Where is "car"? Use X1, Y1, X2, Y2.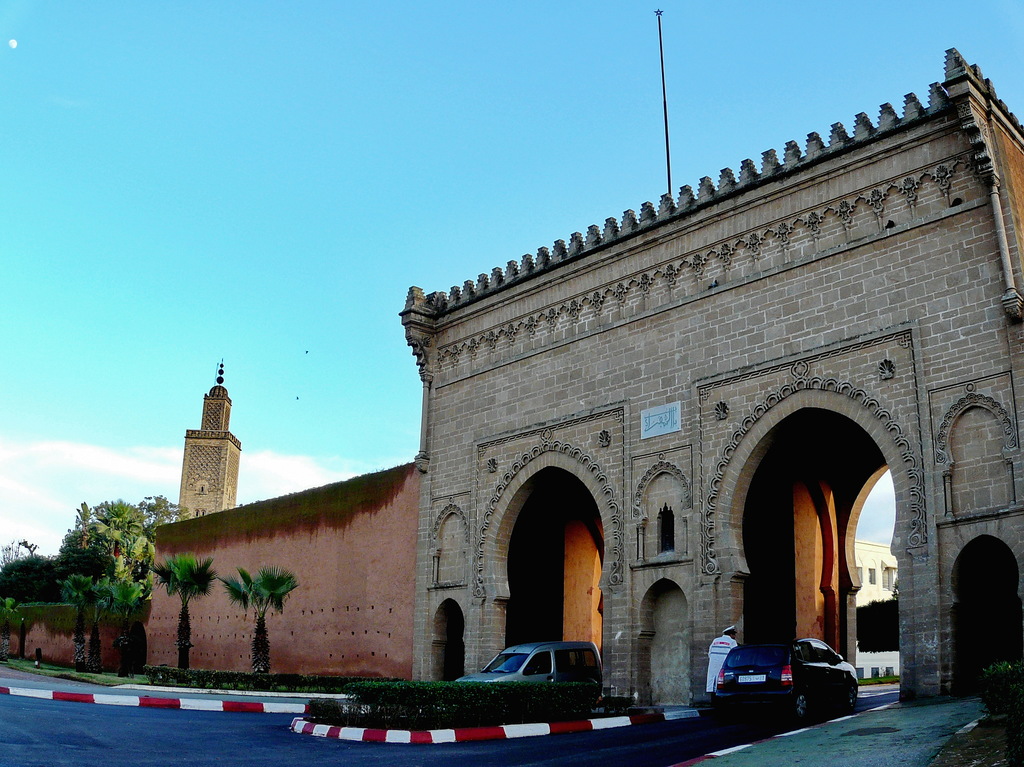
714, 638, 860, 724.
